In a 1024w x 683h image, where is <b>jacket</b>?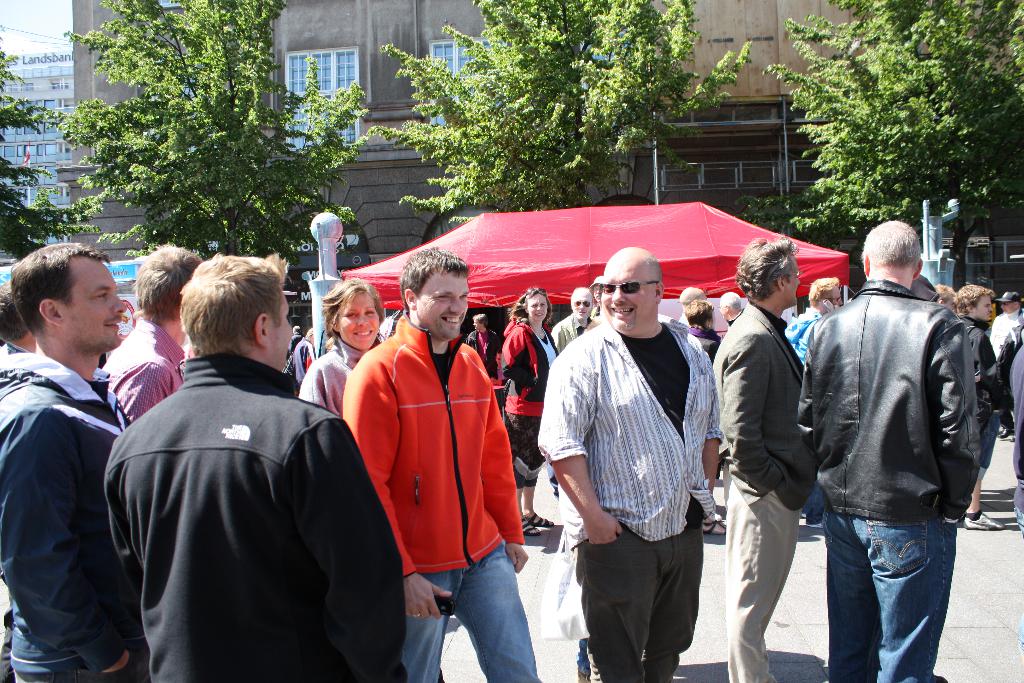
locate(797, 277, 982, 527).
